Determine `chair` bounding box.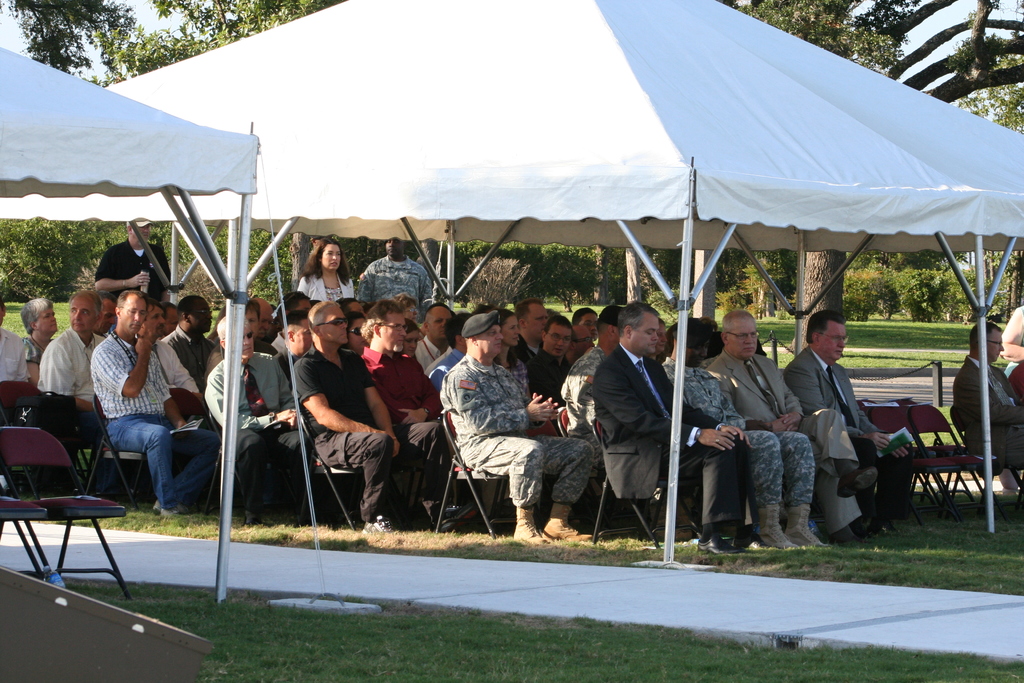
Determined: rect(83, 384, 165, 520).
